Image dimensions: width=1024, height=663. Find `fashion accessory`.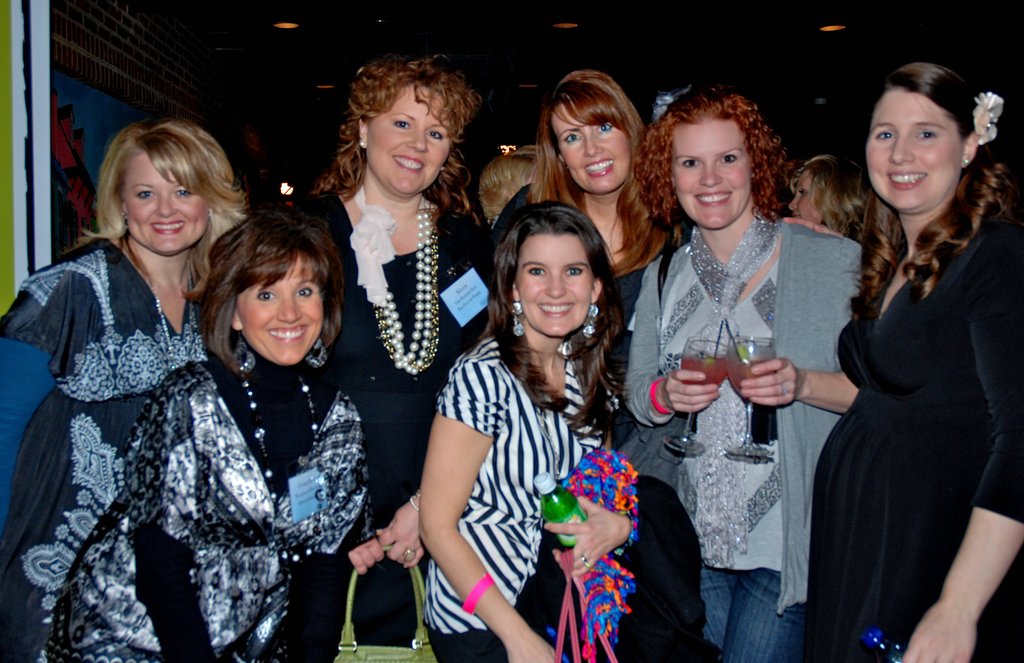
x1=645, y1=378, x2=670, y2=416.
